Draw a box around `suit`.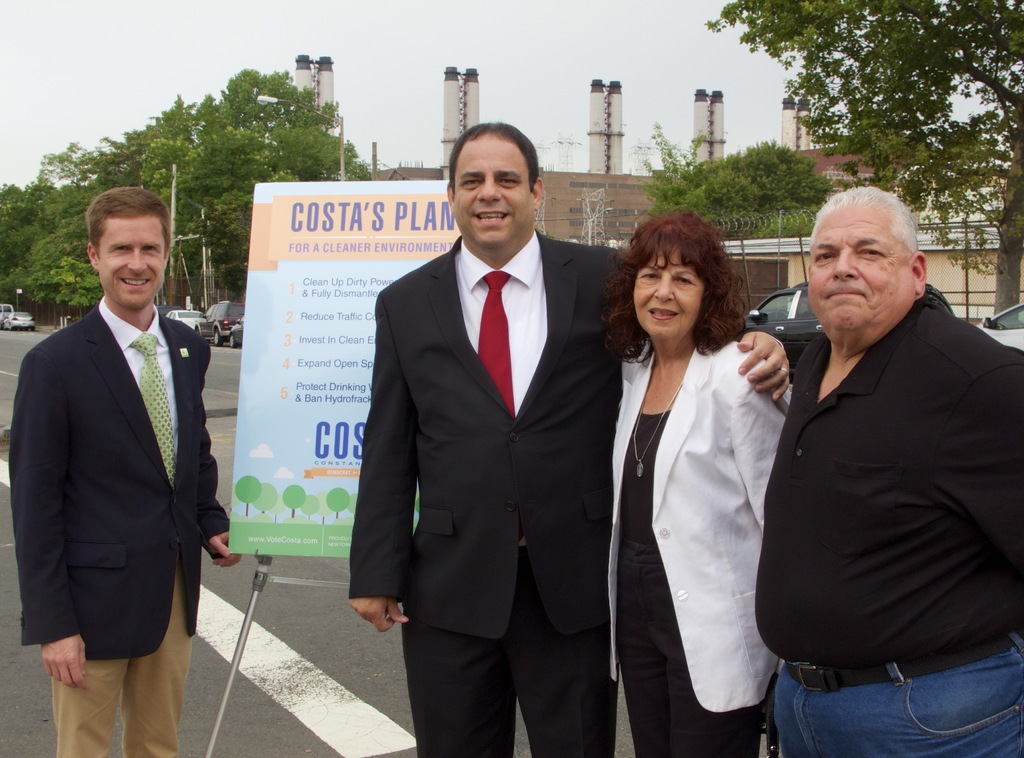
(11,197,241,754).
